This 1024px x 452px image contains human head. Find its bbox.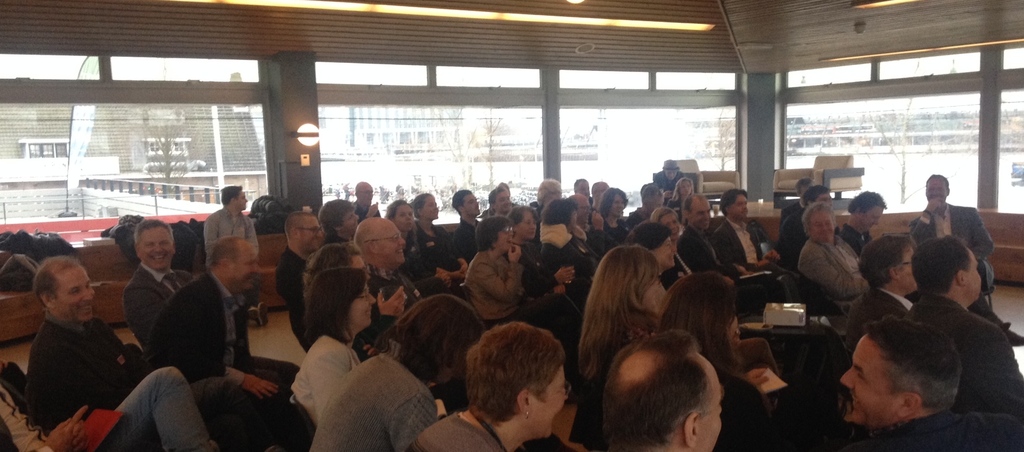
{"x1": 591, "y1": 245, "x2": 662, "y2": 313}.
